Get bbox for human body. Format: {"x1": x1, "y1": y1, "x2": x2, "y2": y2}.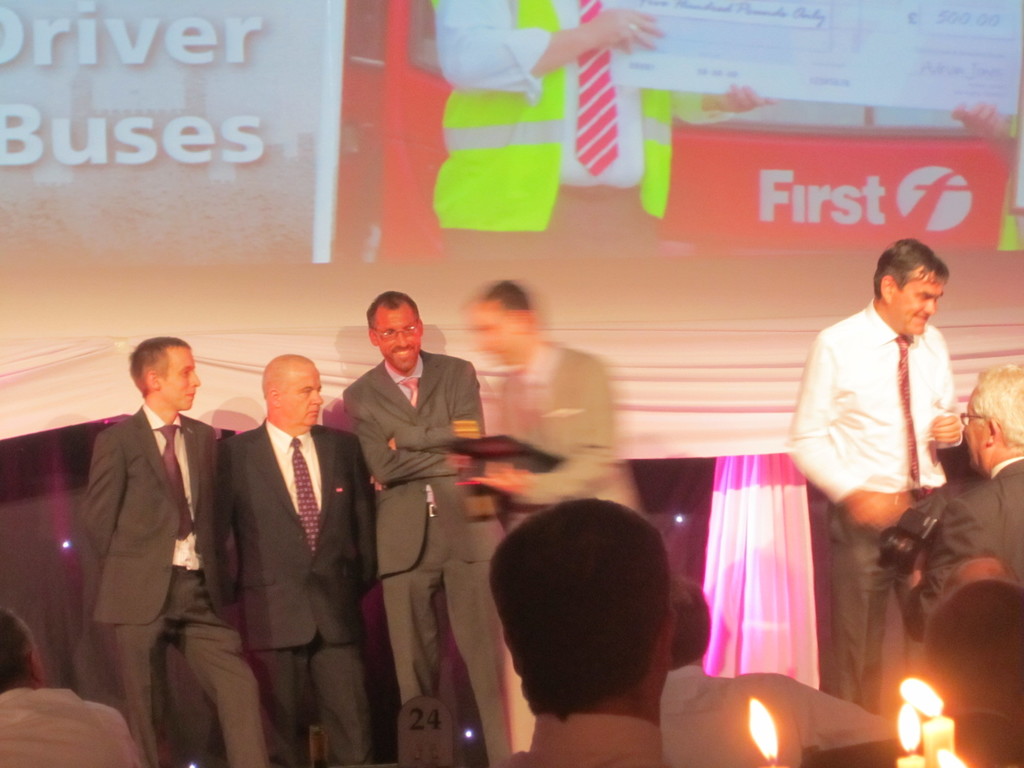
{"x1": 895, "y1": 362, "x2": 1023, "y2": 653}.
